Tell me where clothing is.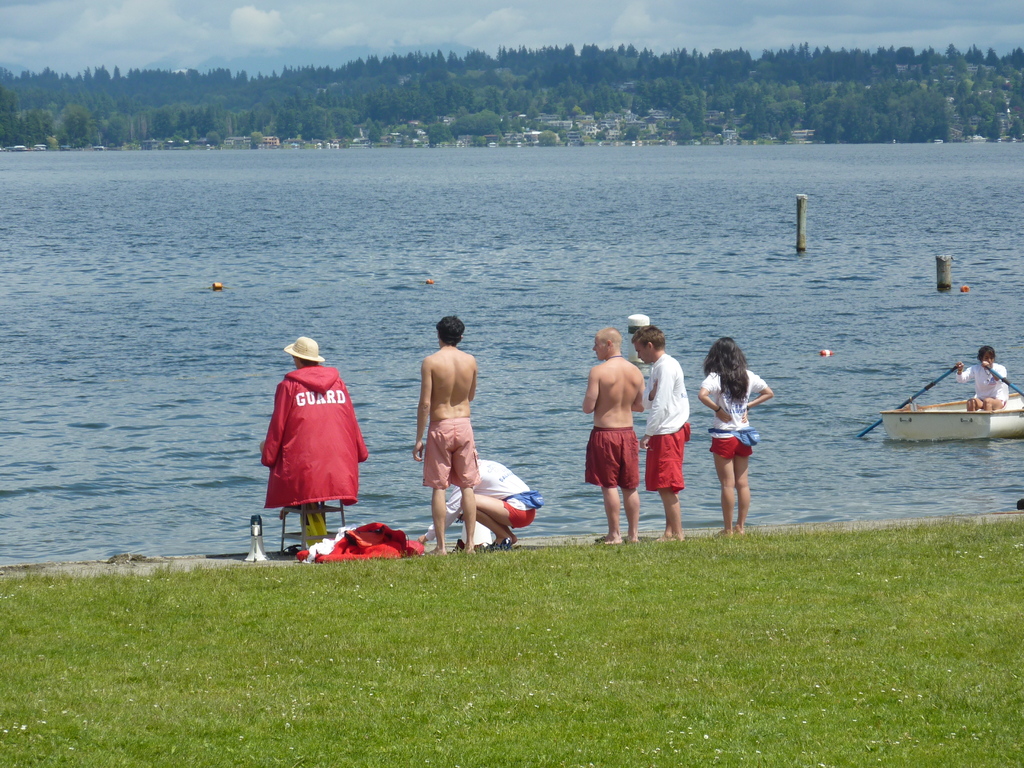
clothing is at 701 362 767 458.
